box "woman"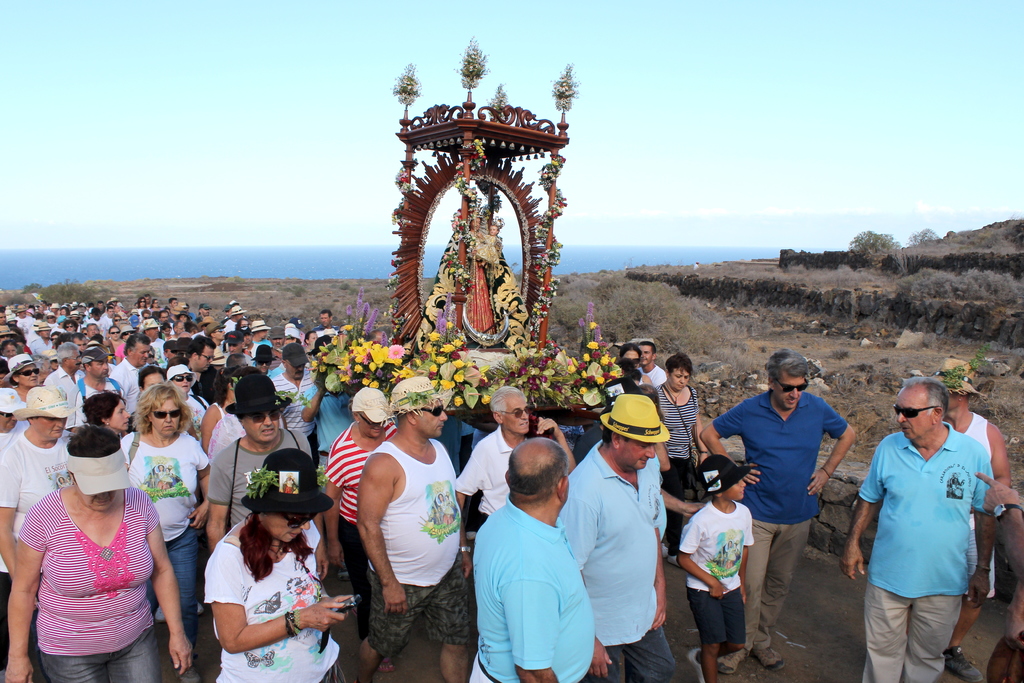
left=108, top=327, right=127, bottom=358
